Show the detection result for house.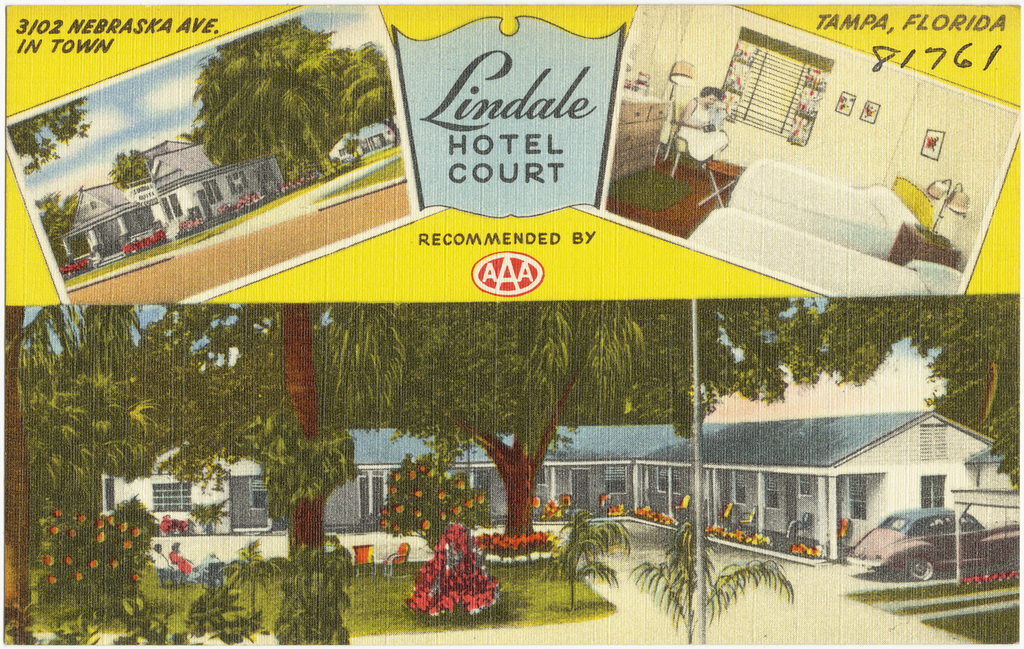
bbox=[57, 134, 287, 276].
